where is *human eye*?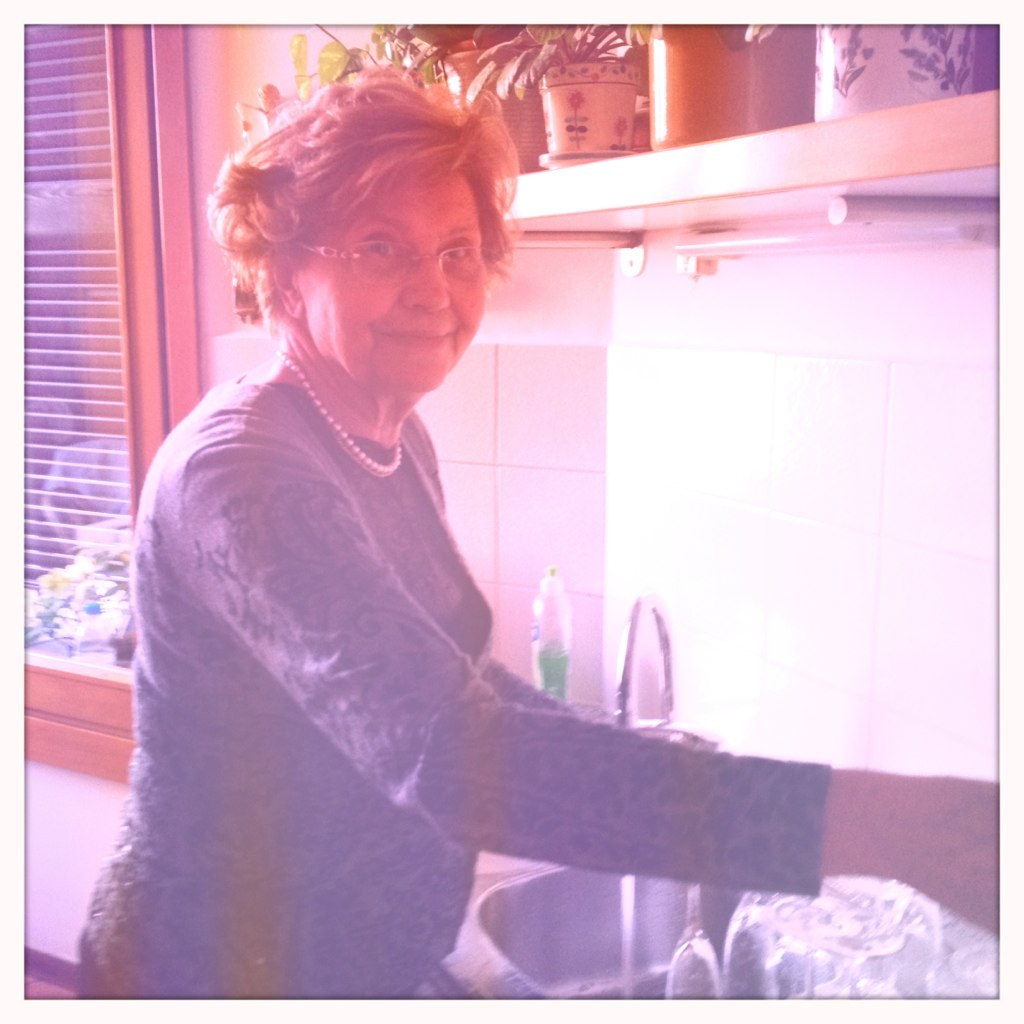
left=435, top=241, right=470, bottom=274.
